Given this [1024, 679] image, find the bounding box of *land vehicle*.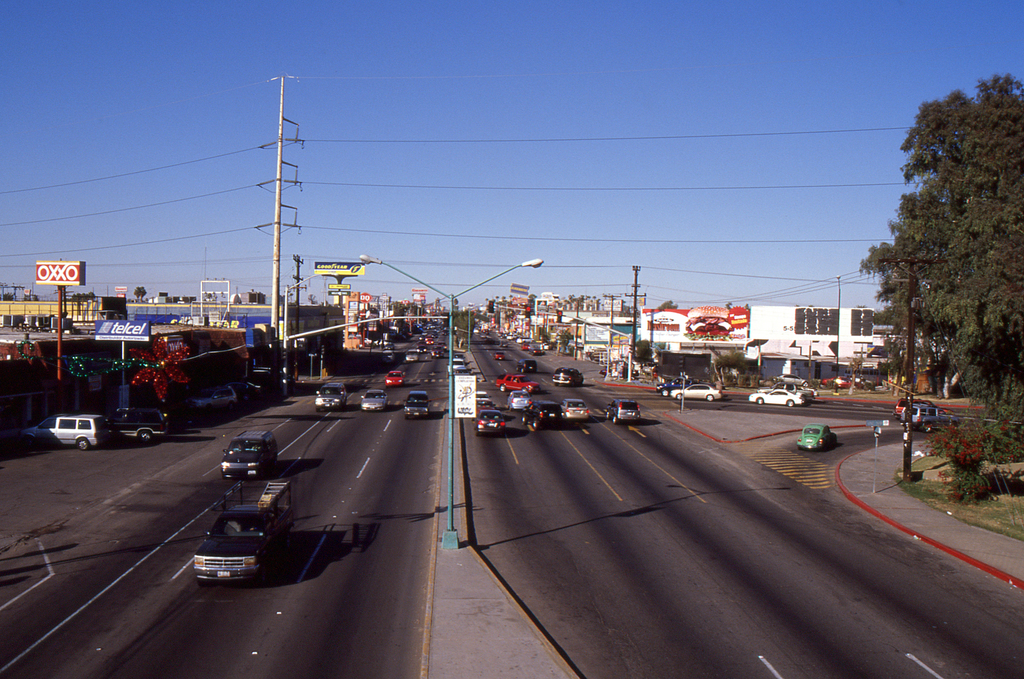
528, 398, 557, 424.
